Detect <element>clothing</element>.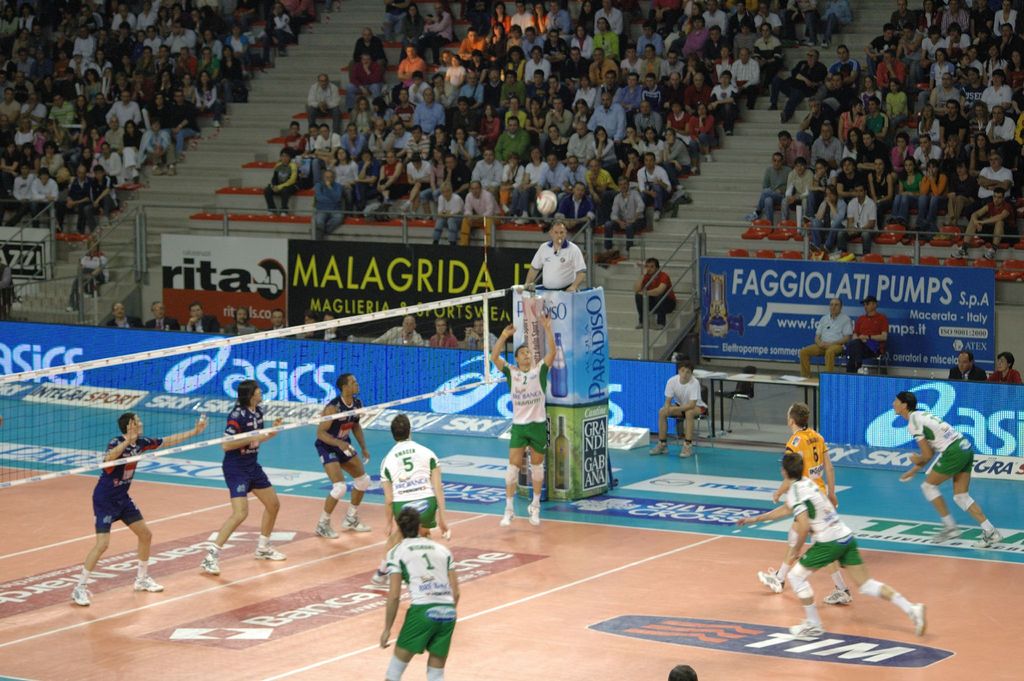
Detected at 905:406:1001:534.
